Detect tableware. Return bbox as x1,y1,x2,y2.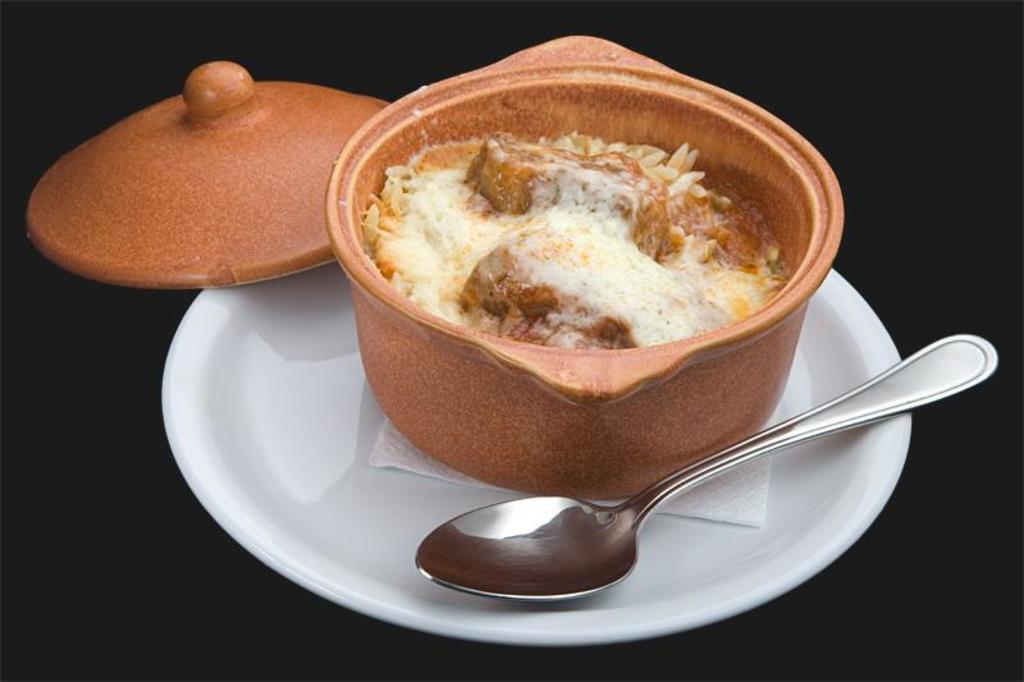
28,31,842,503.
